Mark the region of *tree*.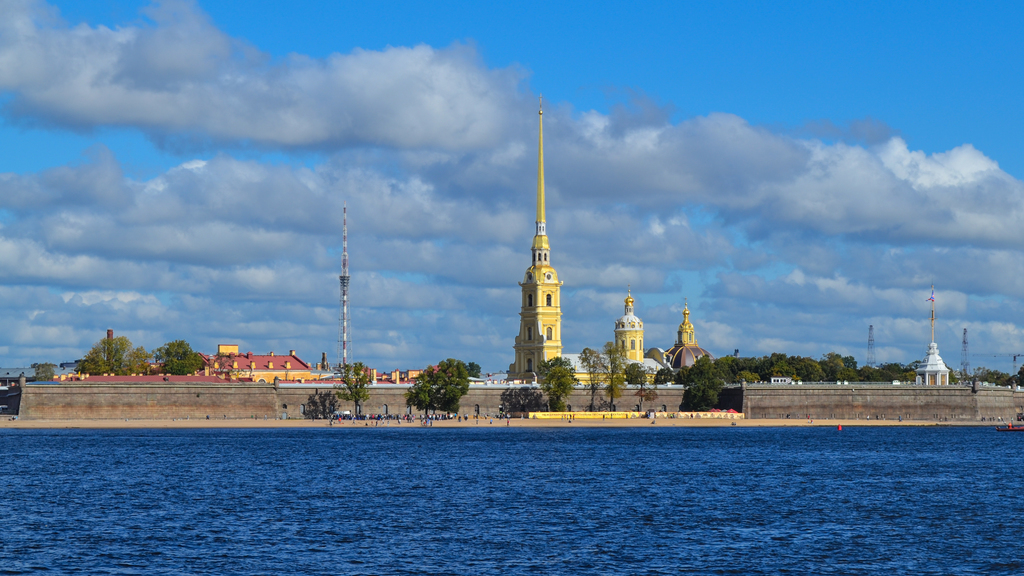
Region: select_region(336, 365, 369, 413).
